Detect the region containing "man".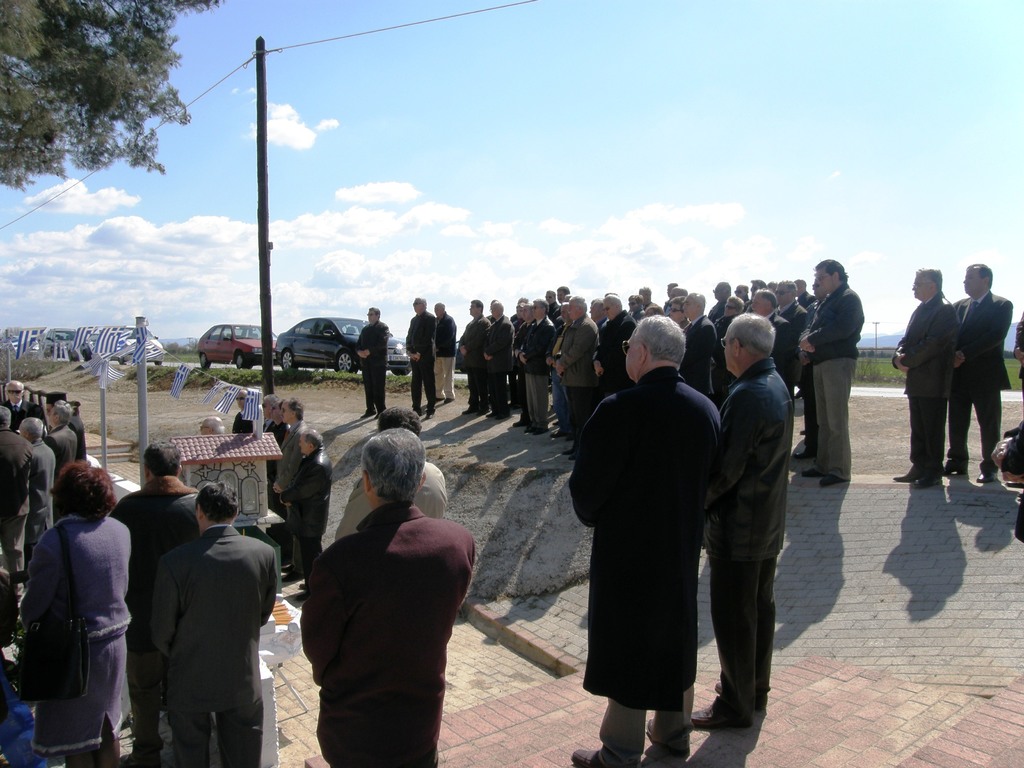
pyautogui.locateOnScreen(103, 440, 204, 767).
